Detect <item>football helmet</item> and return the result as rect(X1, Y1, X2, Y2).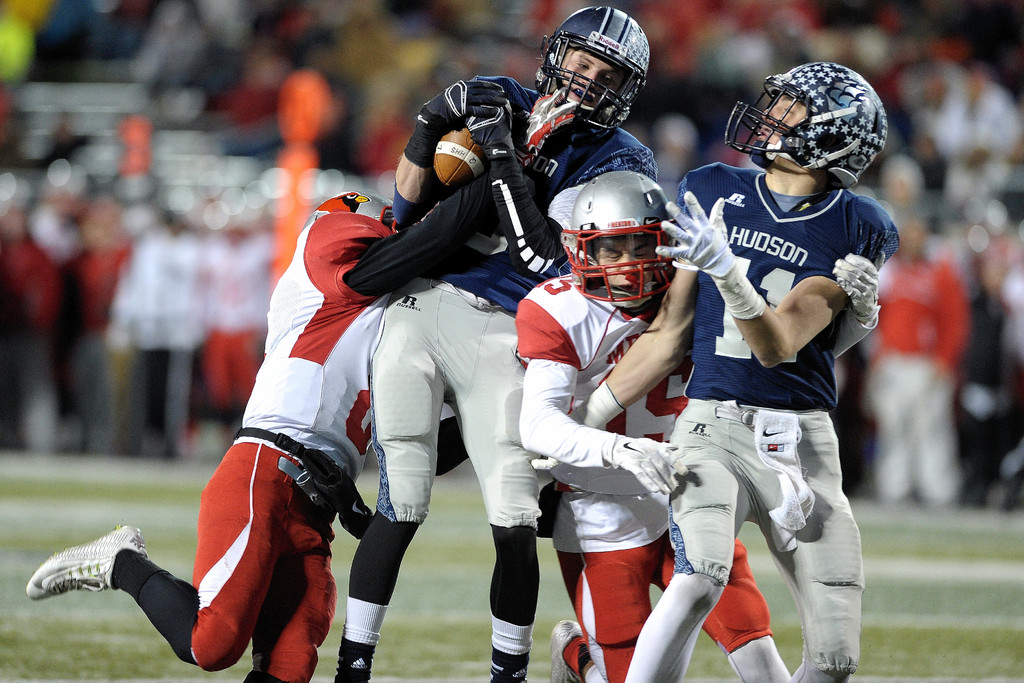
rect(530, 4, 672, 143).
